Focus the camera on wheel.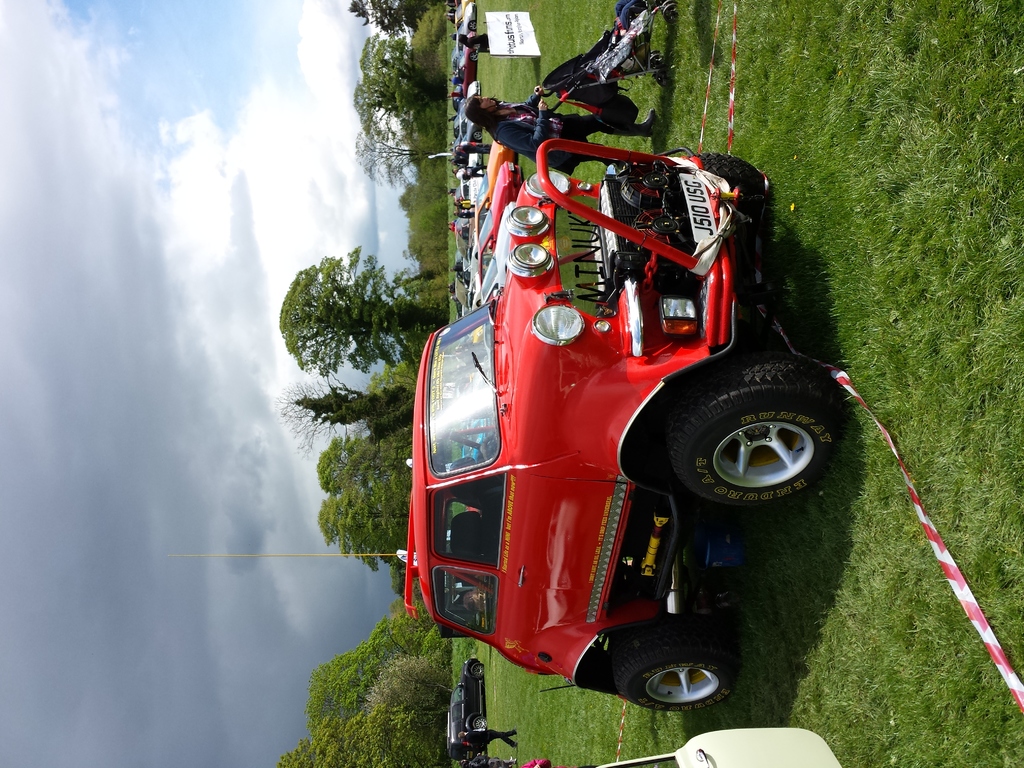
Focus region: rect(612, 616, 734, 712).
